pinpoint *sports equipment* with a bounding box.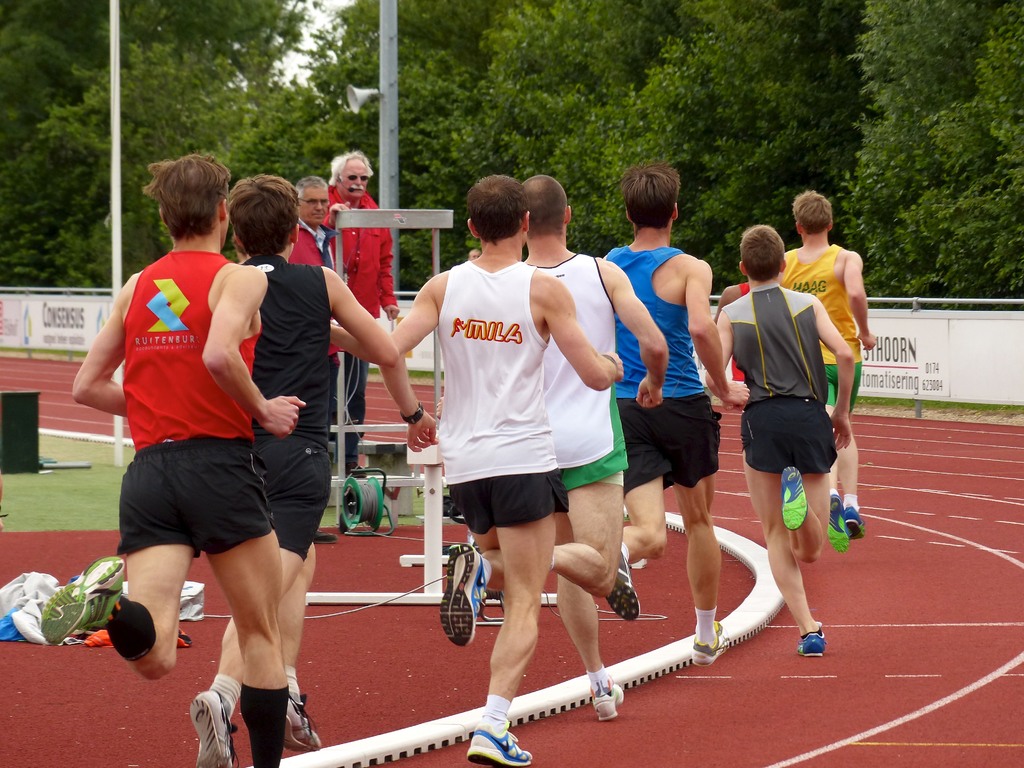
detection(45, 557, 123, 650).
